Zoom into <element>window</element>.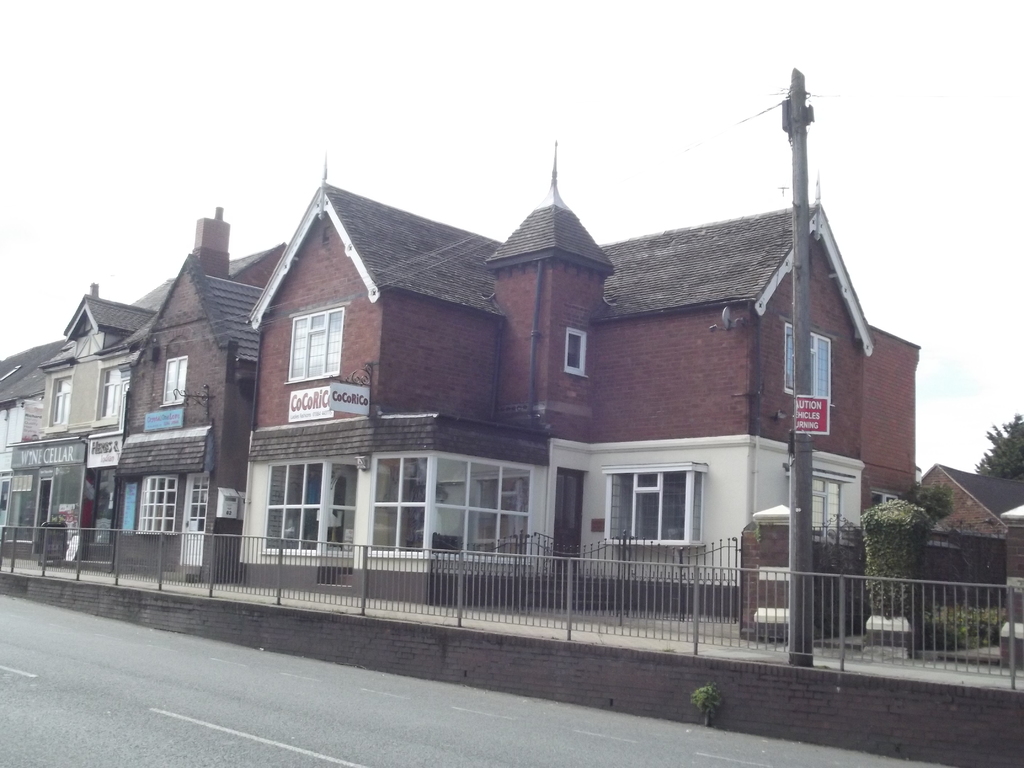
Zoom target: bbox=[782, 323, 832, 403].
